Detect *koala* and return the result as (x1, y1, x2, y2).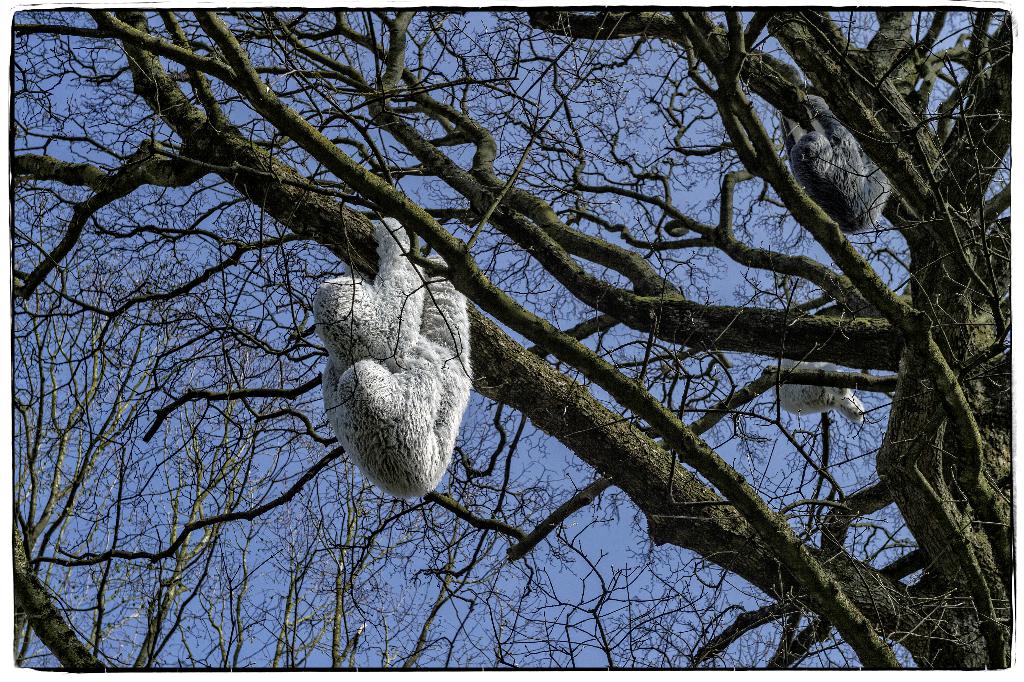
(289, 234, 451, 512).
